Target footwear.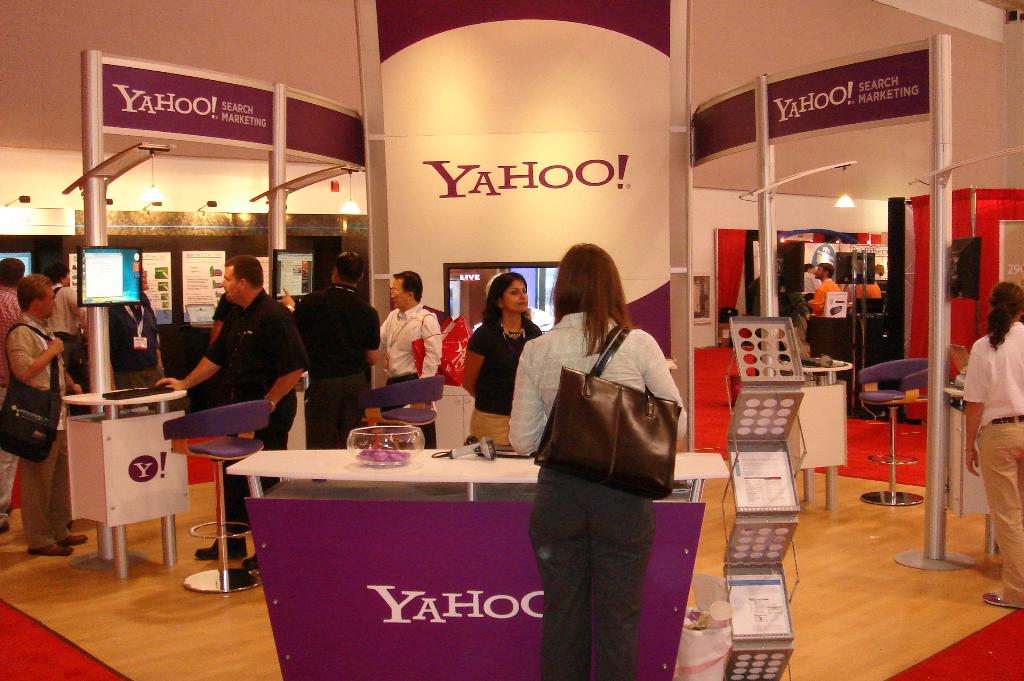
Target region: [left=982, top=590, right=1023, bottom=611].
